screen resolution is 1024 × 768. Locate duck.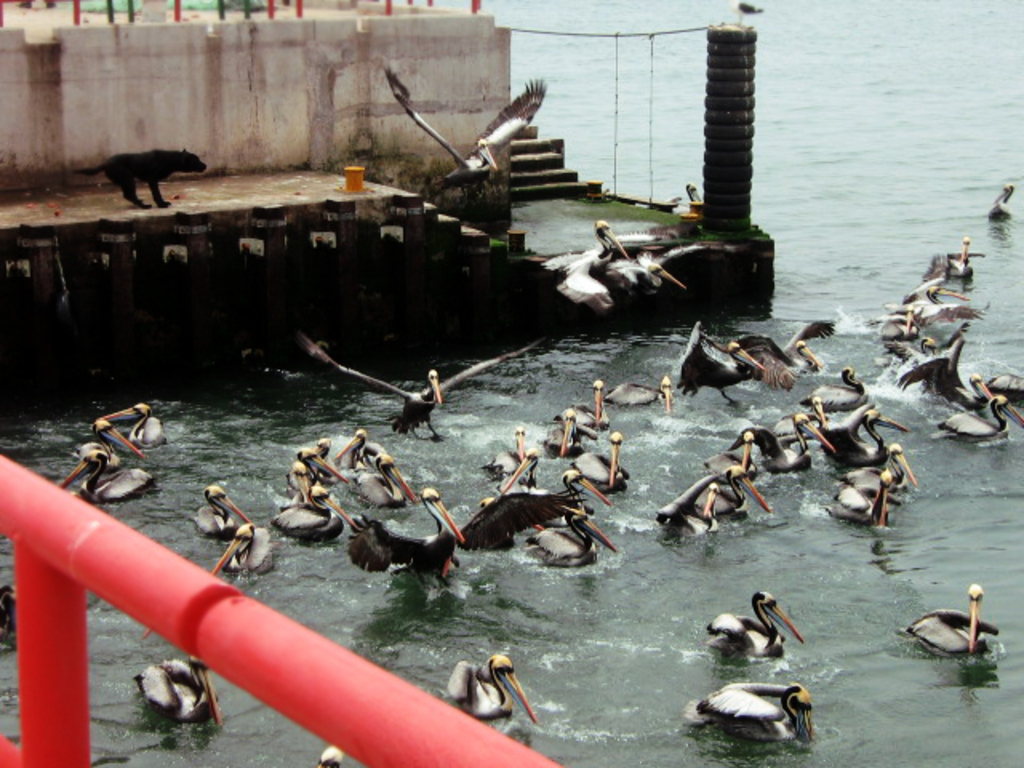
x1=440 y1=658 x2=549 y2=733.
